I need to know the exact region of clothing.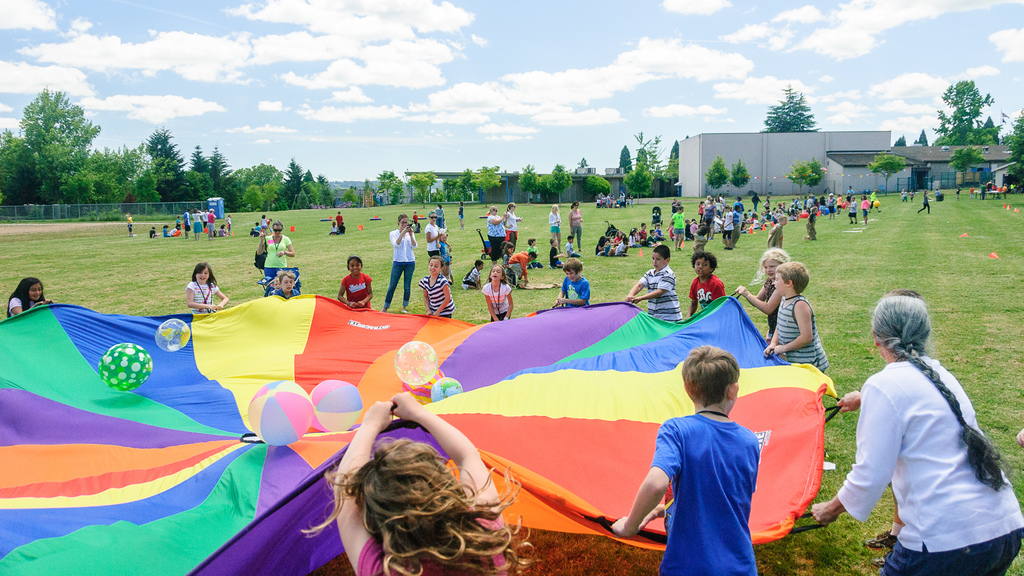
Region: <bbox>565, 207, 582, 248</bbox>.
